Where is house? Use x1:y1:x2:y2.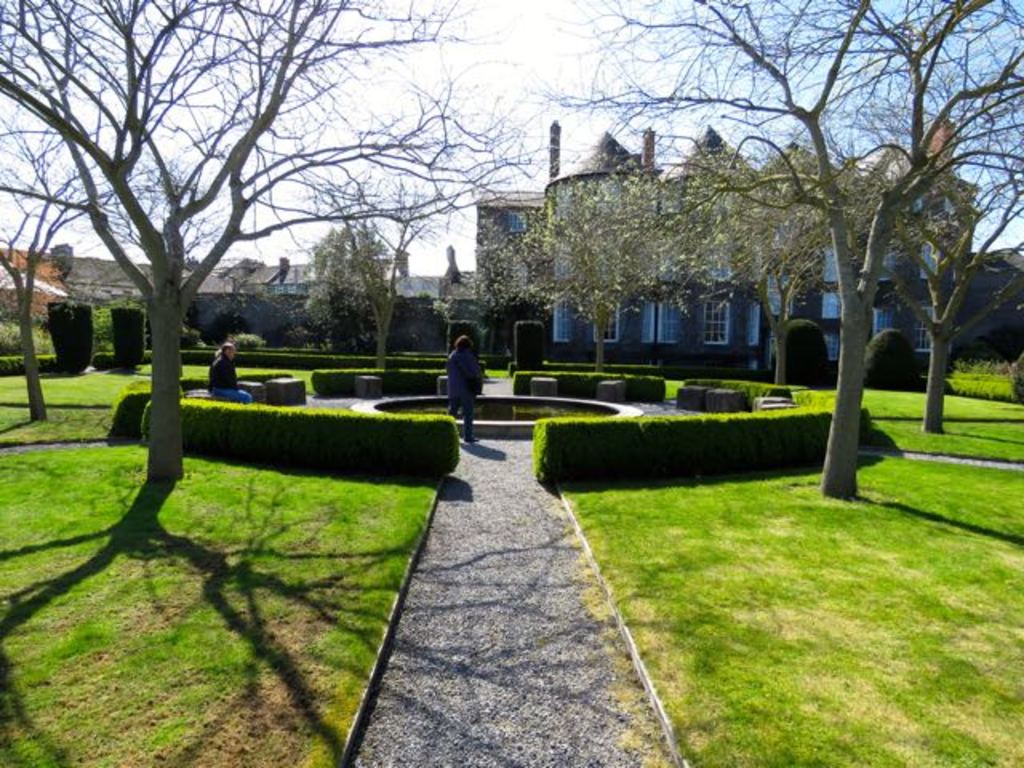
0:245:502:342.
